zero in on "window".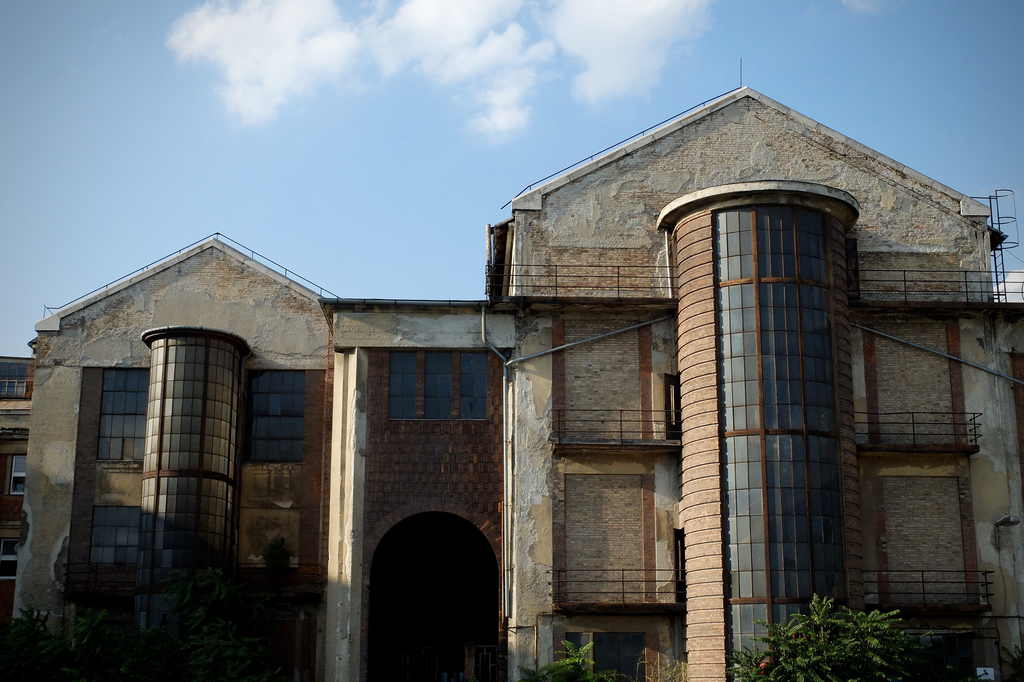
Zeroed in: locate(426, 349, 459, 419).
